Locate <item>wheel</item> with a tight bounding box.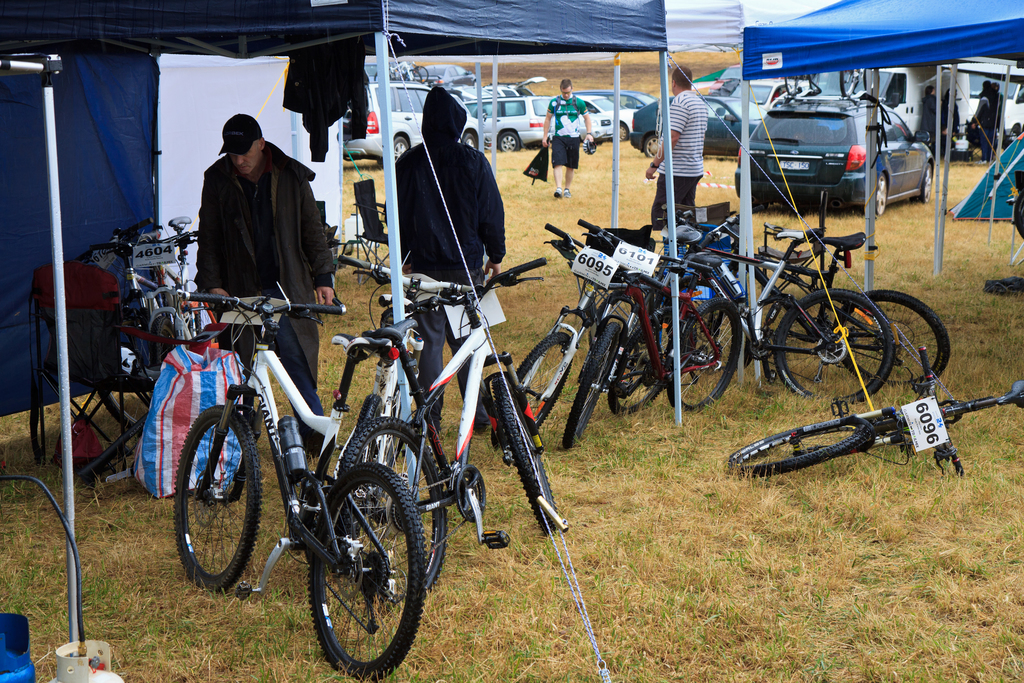
{"left": 618, "top": 120, "right": 630, "bottom": 142}.
